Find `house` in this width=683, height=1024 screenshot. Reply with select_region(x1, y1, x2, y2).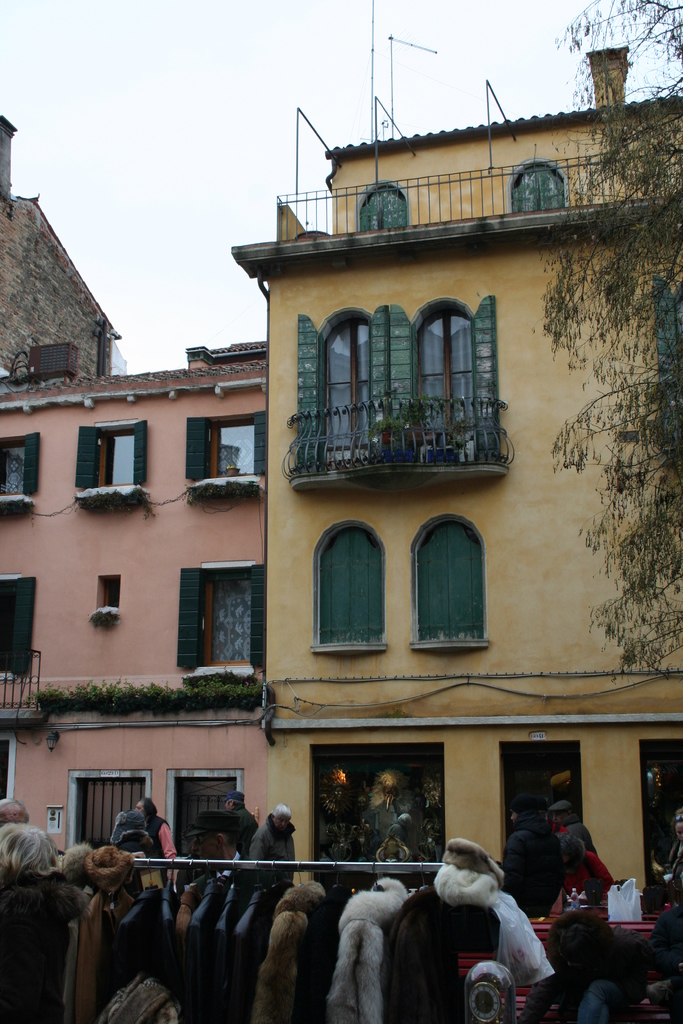
select_region(0, 353, 263, 897).
